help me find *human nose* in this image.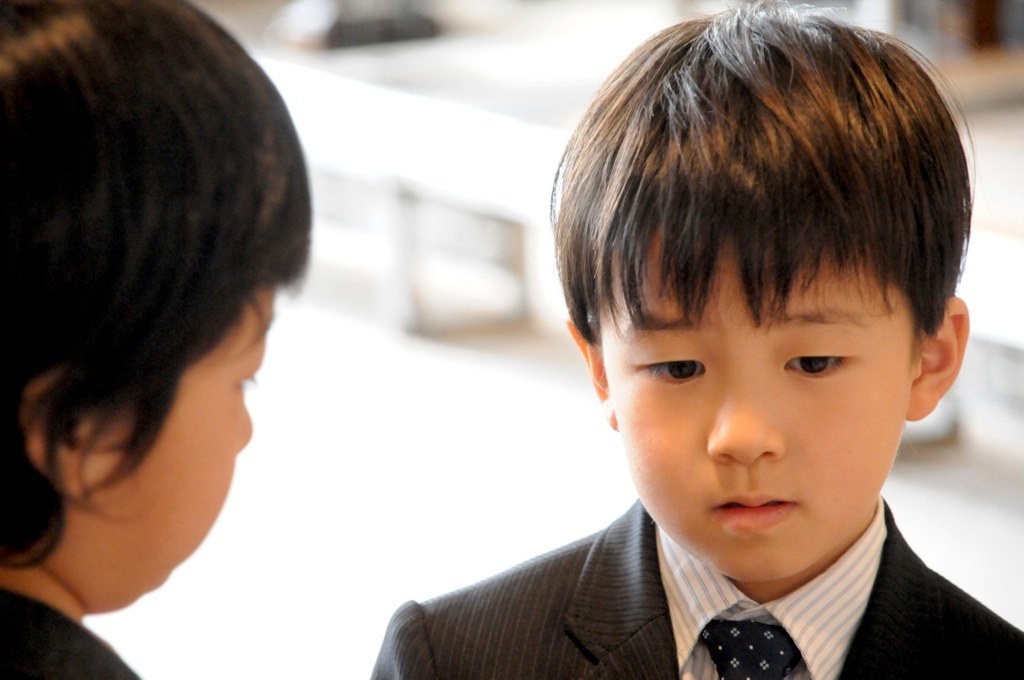
Found it: Rect(236, 398, 253, 457).
